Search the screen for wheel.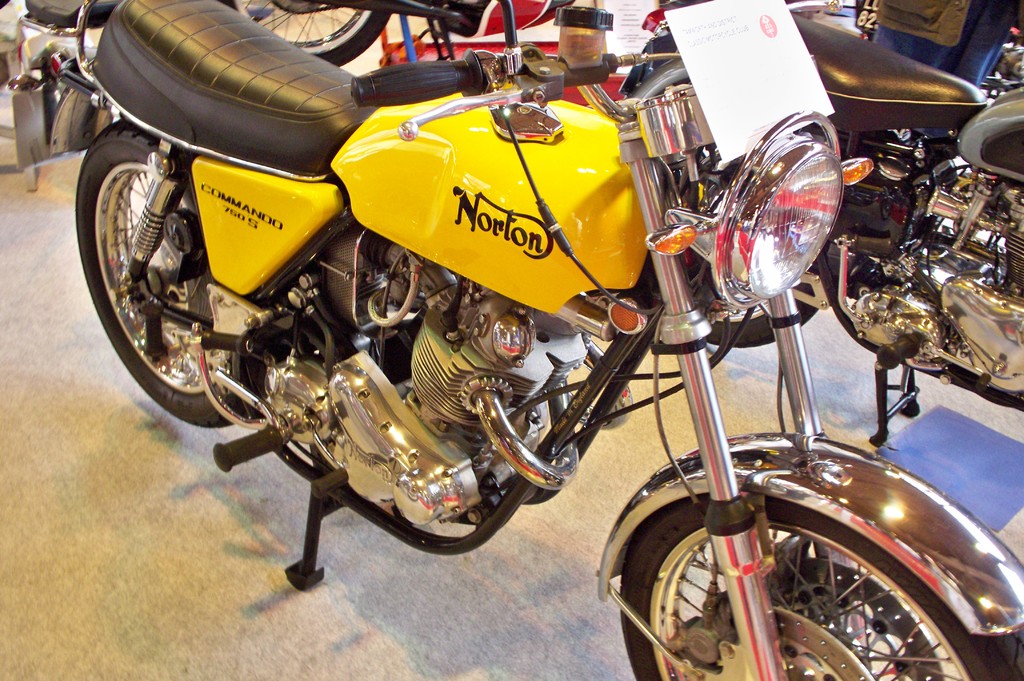
Found at {"x1": 617, "y1": 470, "x2": 998, "y2": 675}.
